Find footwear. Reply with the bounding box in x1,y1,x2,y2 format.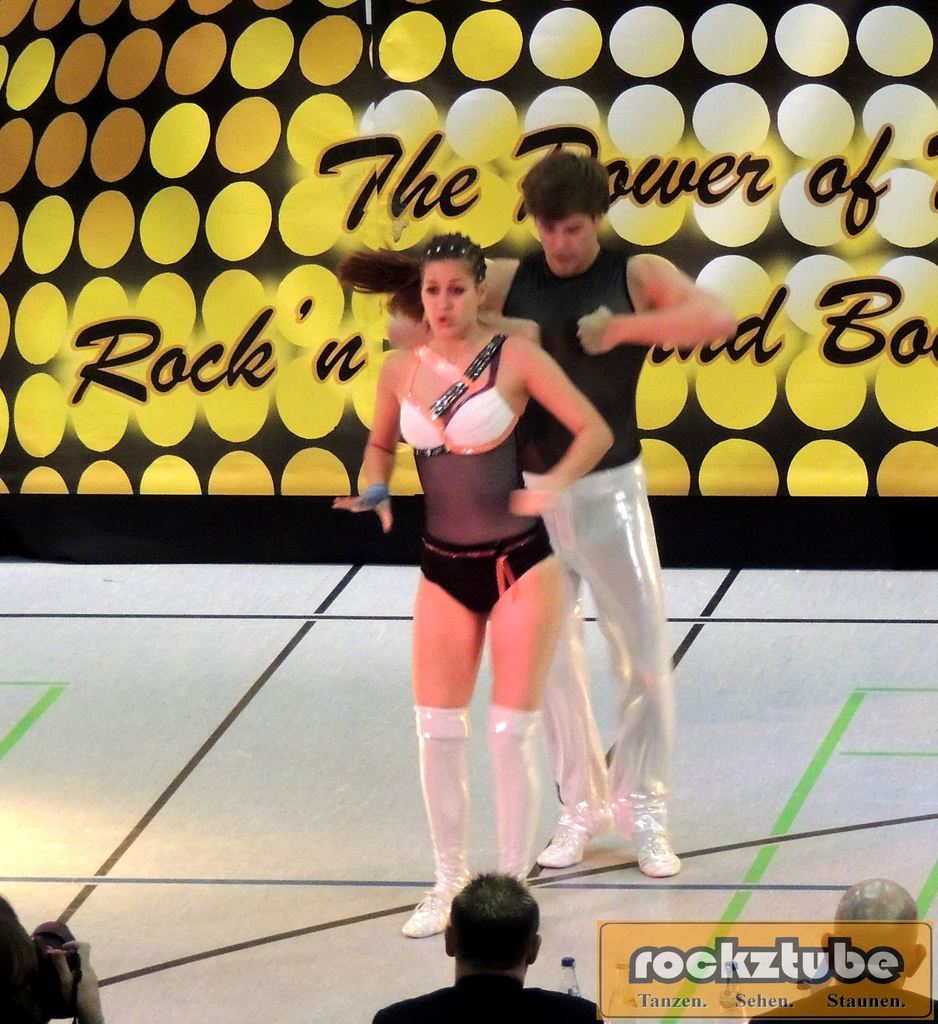
394,870,478,948.
